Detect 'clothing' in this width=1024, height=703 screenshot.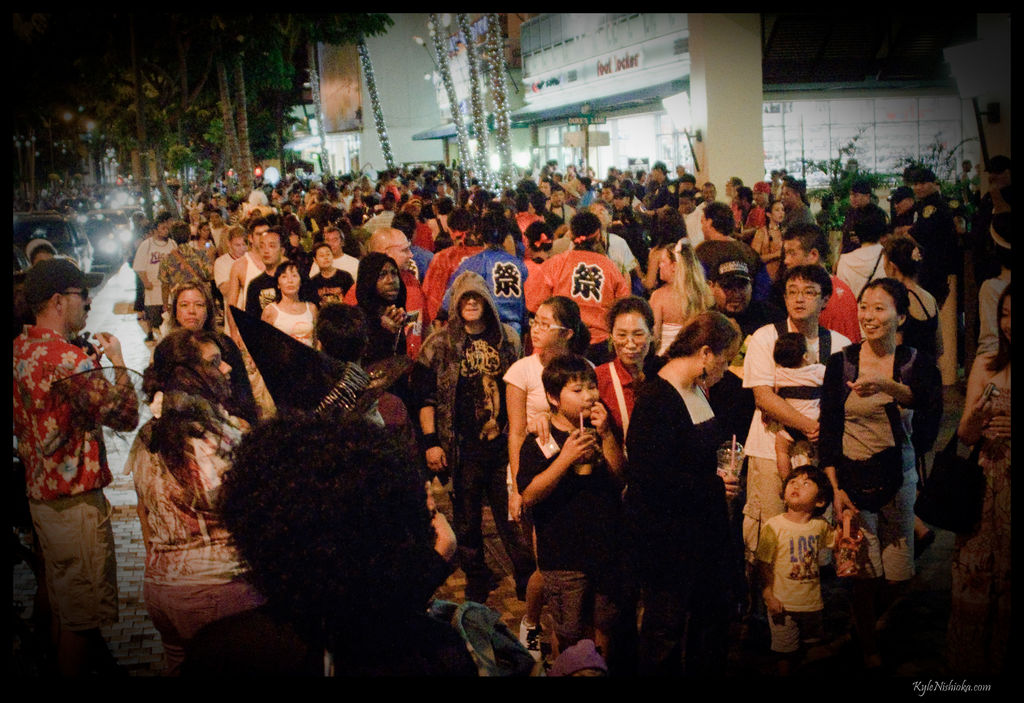
Detection: rect(402, 258, 519, 571).
